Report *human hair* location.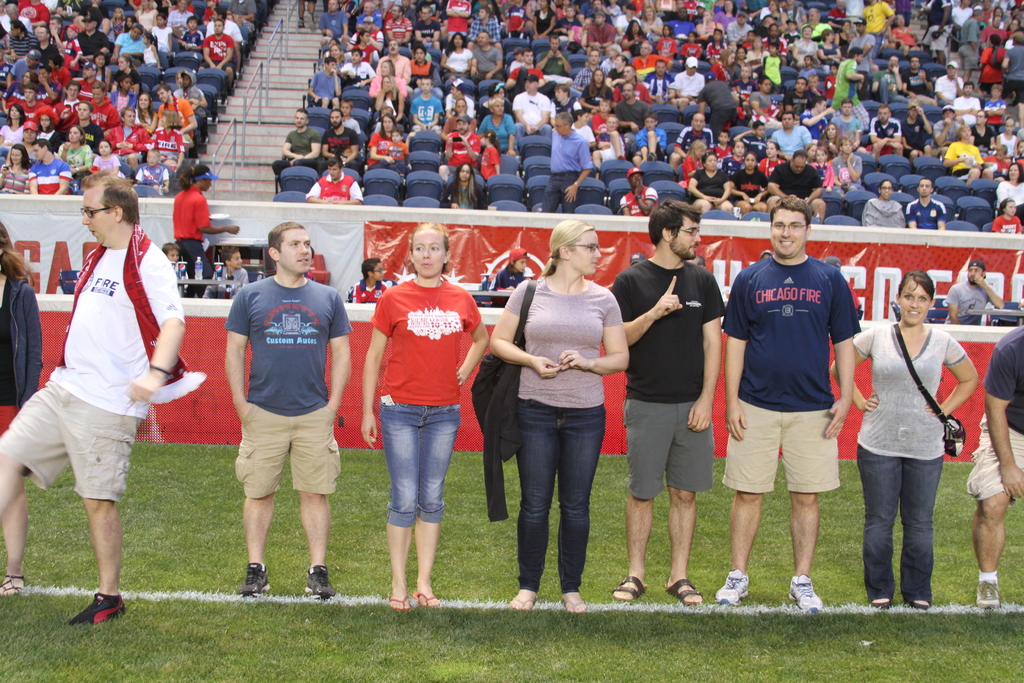
Report: crop(218, 251, 239, 265).
